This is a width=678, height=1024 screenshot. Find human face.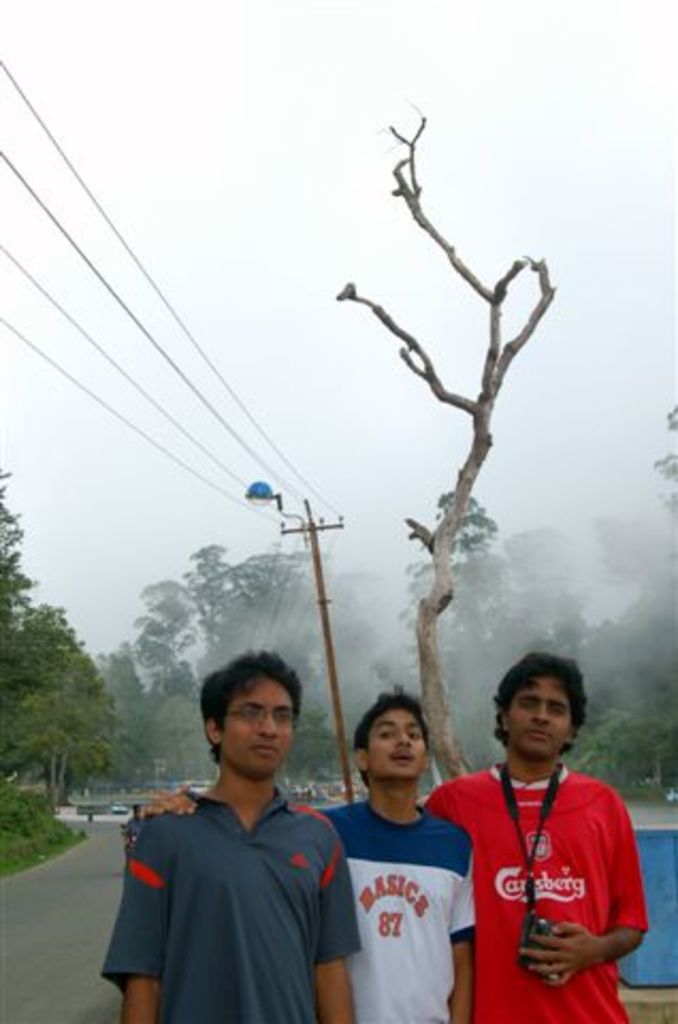
Bounding box: Rect(224, 681, 292, 770).
